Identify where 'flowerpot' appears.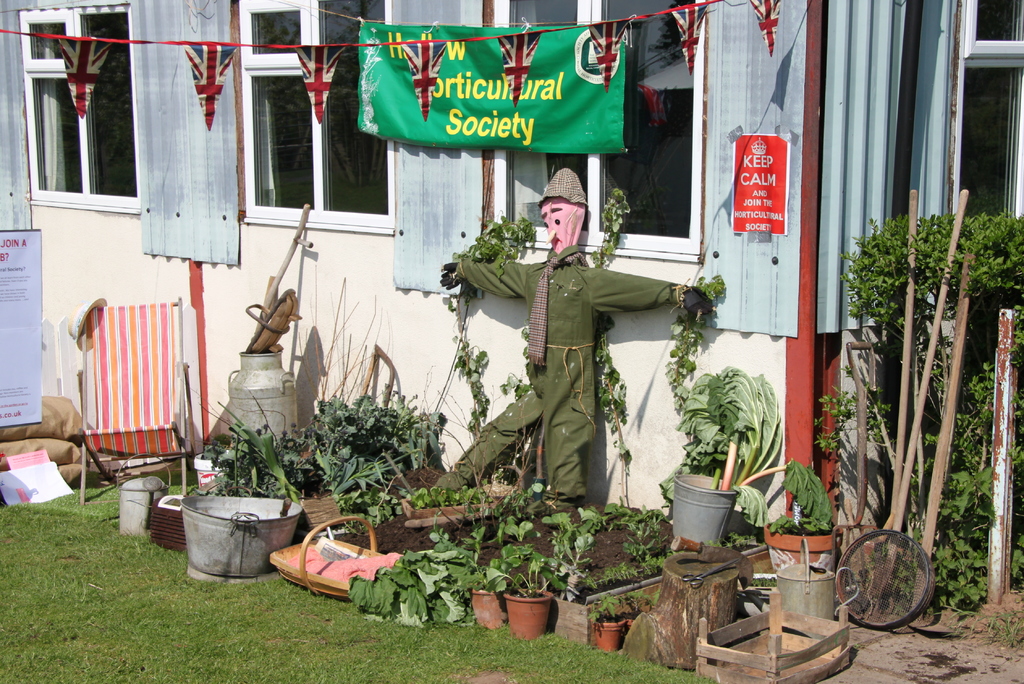
Appears at {"x1": 676, "y1": 482, "x2": 760, "y2": 554}.
